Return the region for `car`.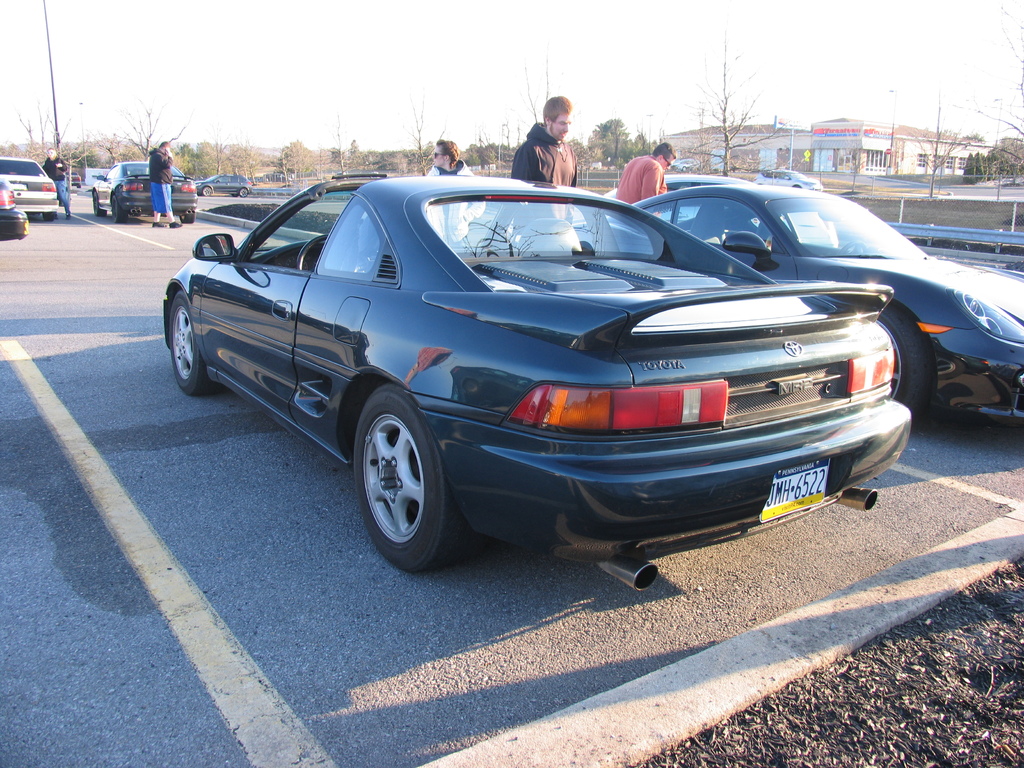
(x1=674, y1=160, x2=700, y2=168).
